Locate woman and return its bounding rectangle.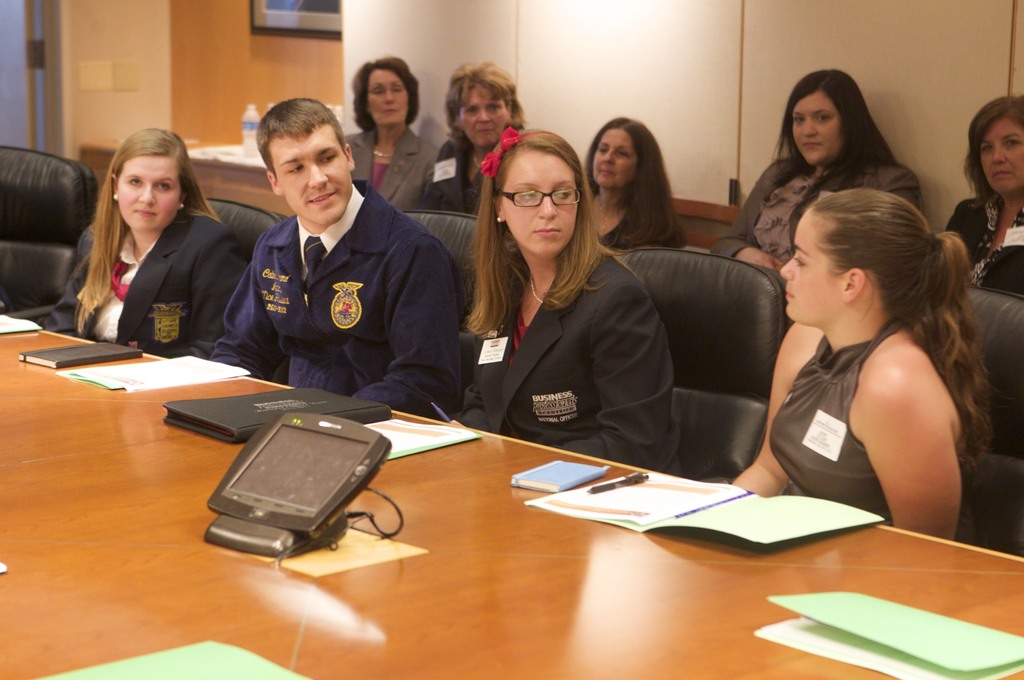
pyautogui.locateOnScreen(581, 116, 685, 250).
